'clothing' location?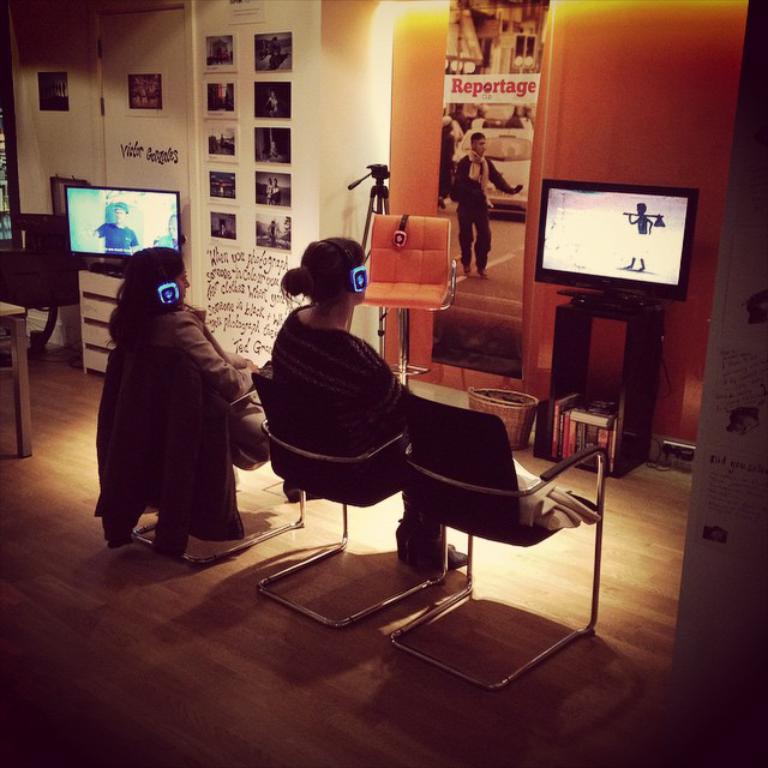
[94, 221, 139, 259]
